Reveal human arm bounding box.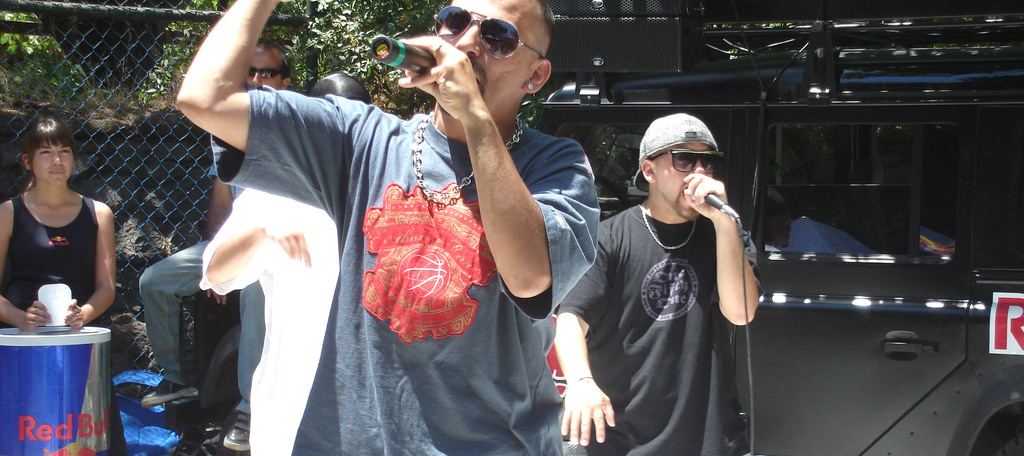
Revealed: box=[65, 204, 115, 330].
